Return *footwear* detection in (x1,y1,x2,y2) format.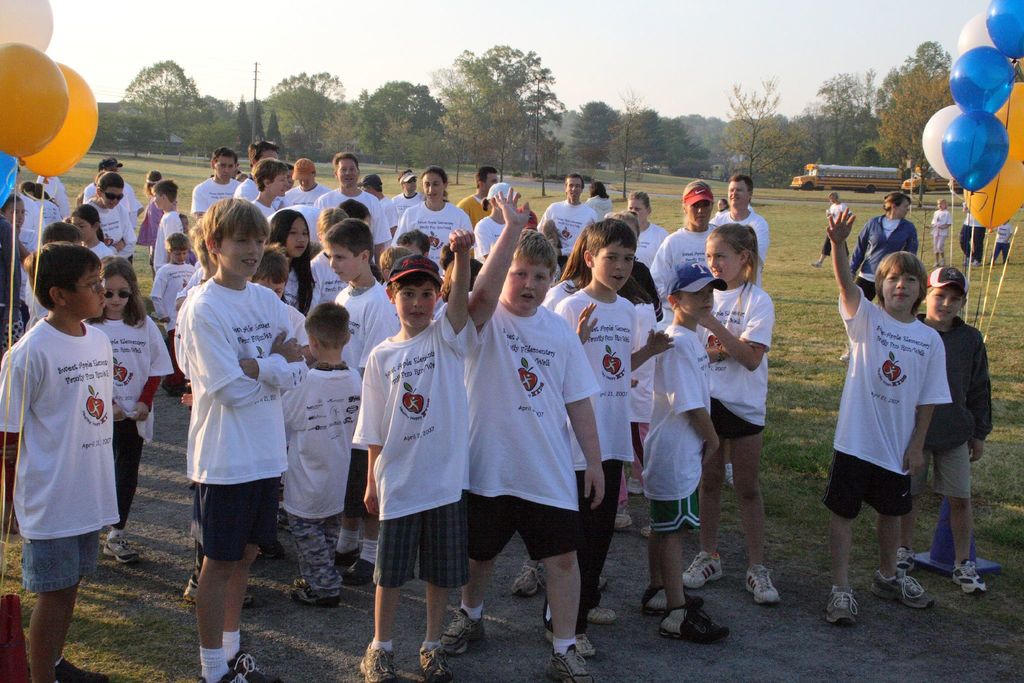
(823,586,858,623).
